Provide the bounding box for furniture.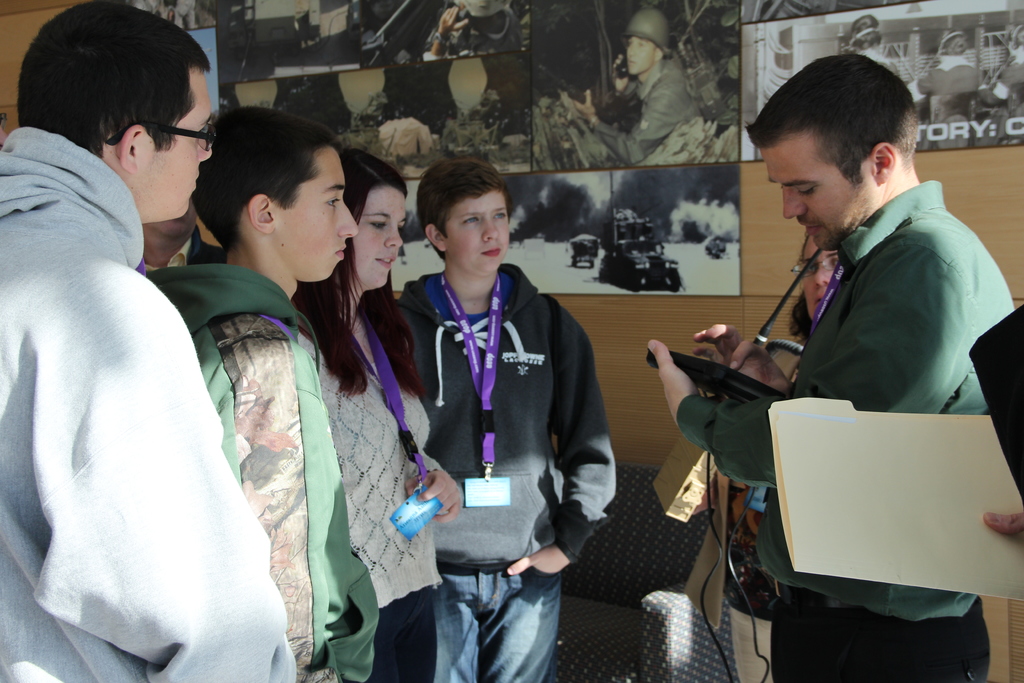
553/461/741/682.
